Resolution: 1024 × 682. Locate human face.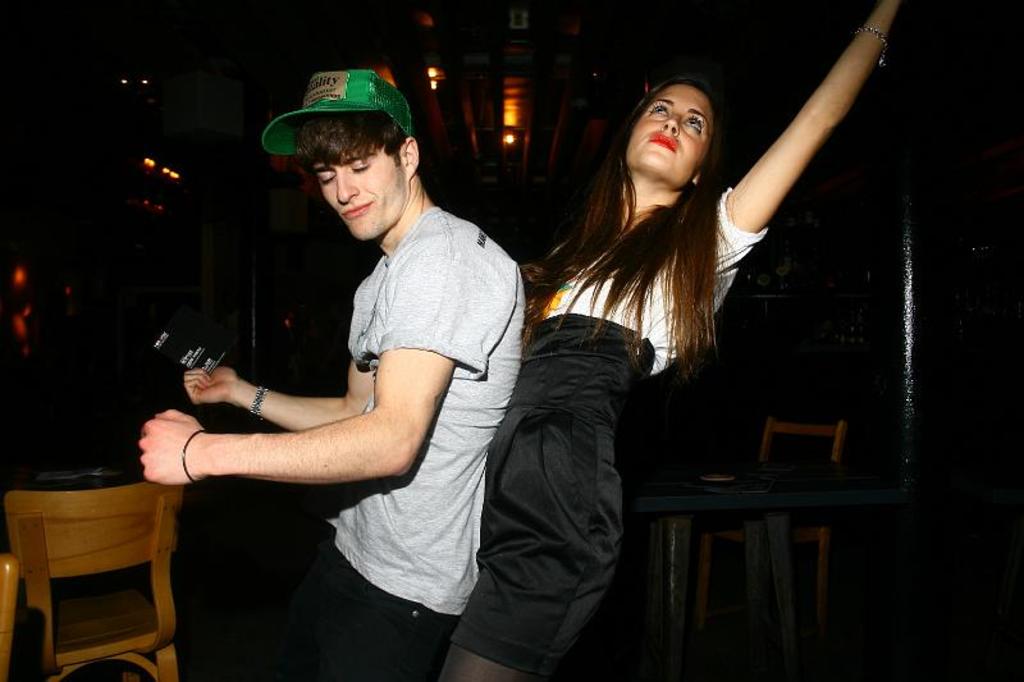
[311,145,410,243].
